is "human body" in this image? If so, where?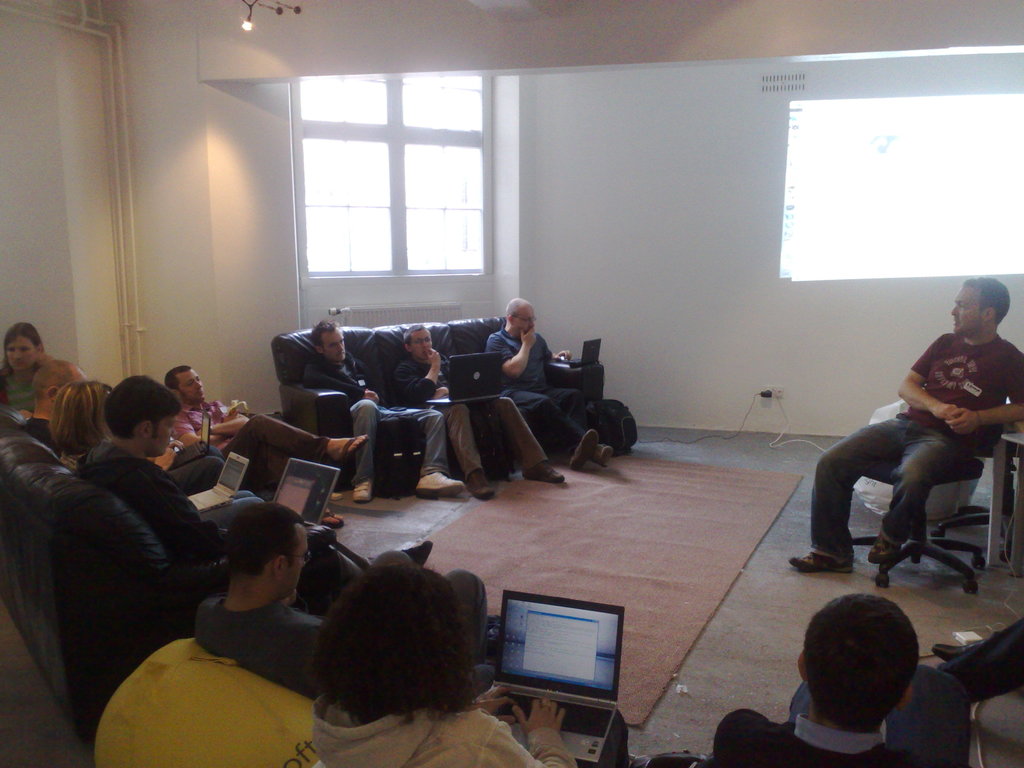
Yes, at [x1=25, y1=408, x2=62, y2=461].
